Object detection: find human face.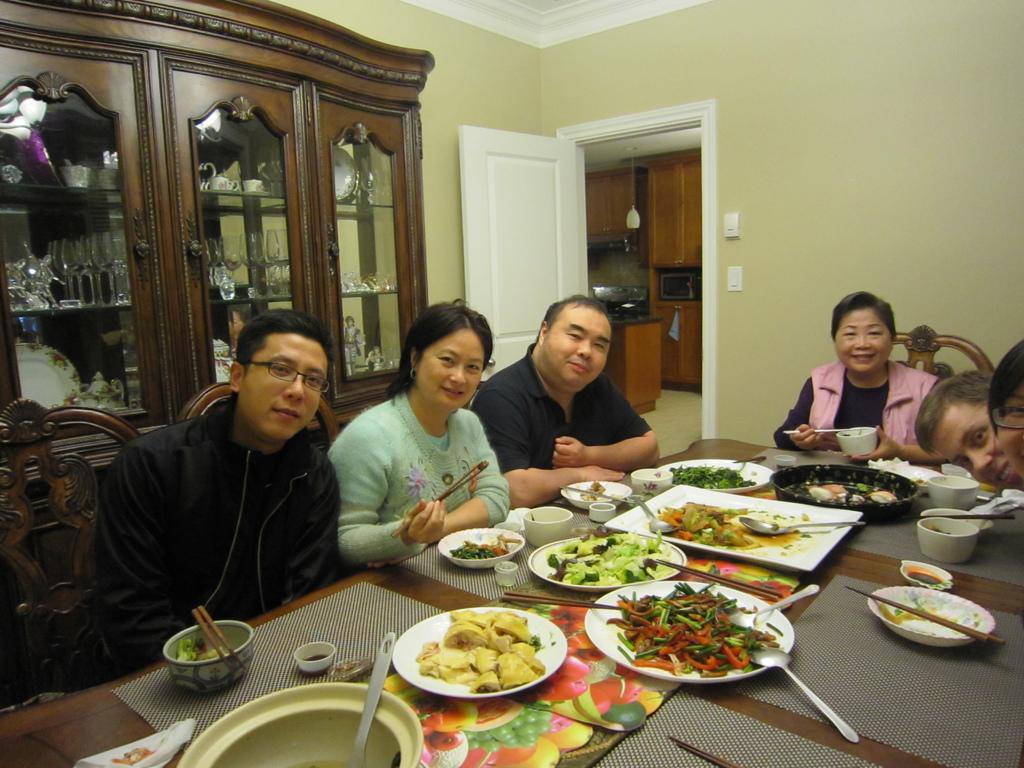
crop(239, 331, 324, 442).
